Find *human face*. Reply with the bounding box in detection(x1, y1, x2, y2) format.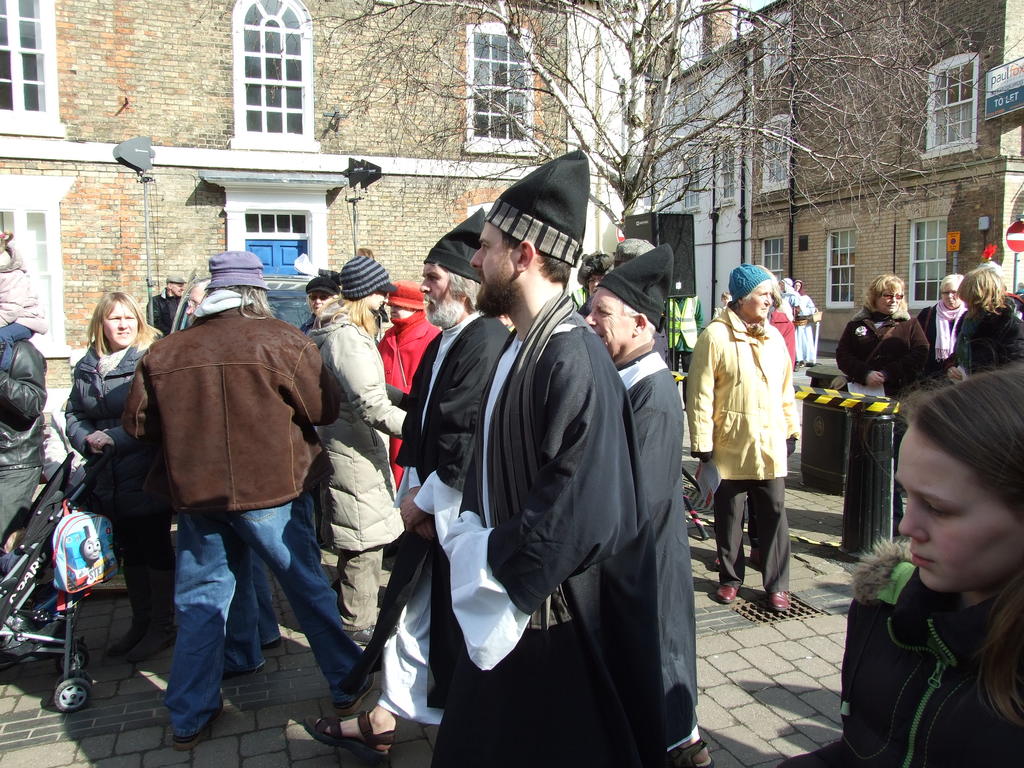
detection(892, 423, 1023, 591).
